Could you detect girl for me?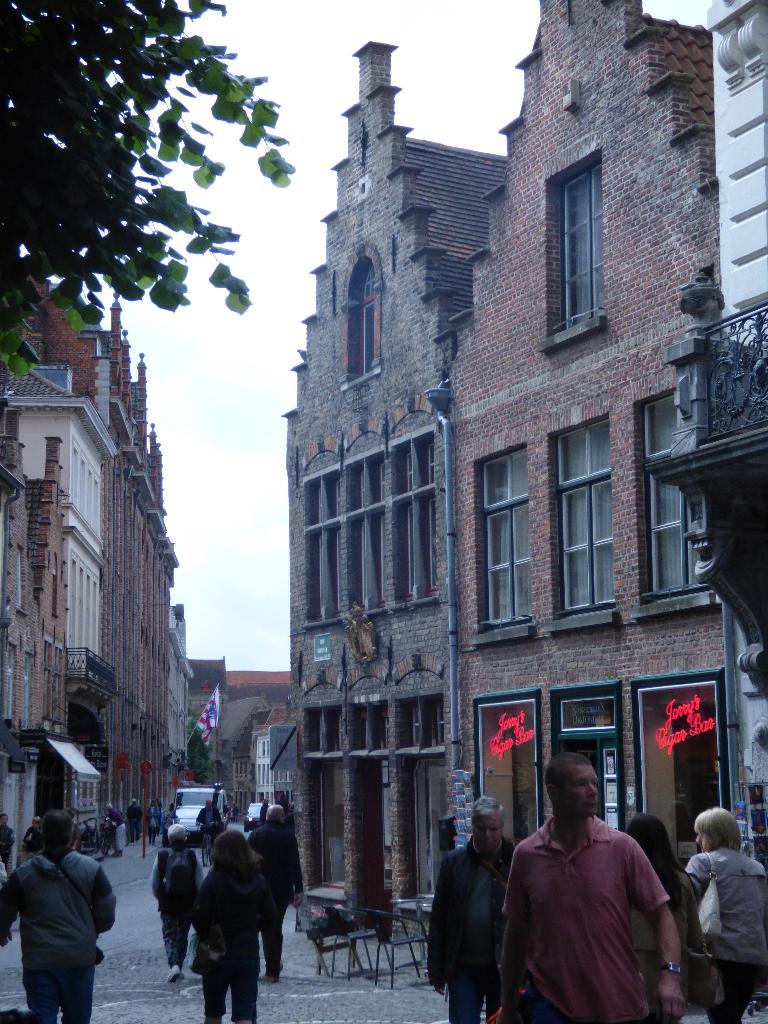
Detection result: <region>621, 818, 704, 1023</region>.
